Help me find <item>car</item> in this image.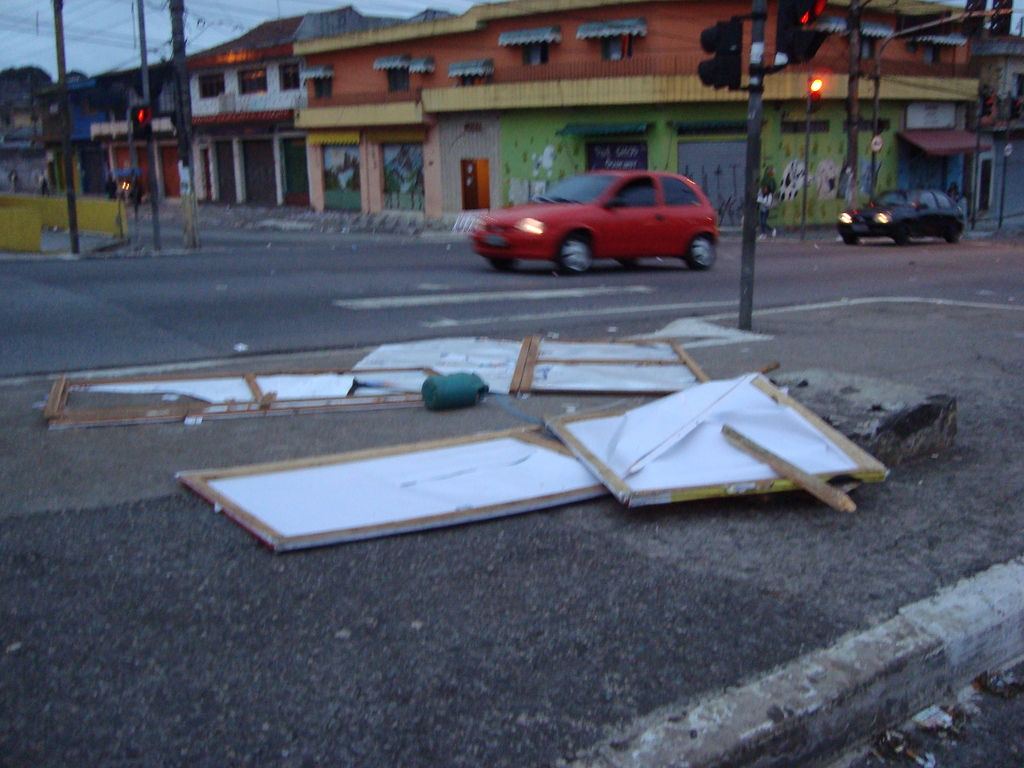
Found it: 836,189,966,247.
